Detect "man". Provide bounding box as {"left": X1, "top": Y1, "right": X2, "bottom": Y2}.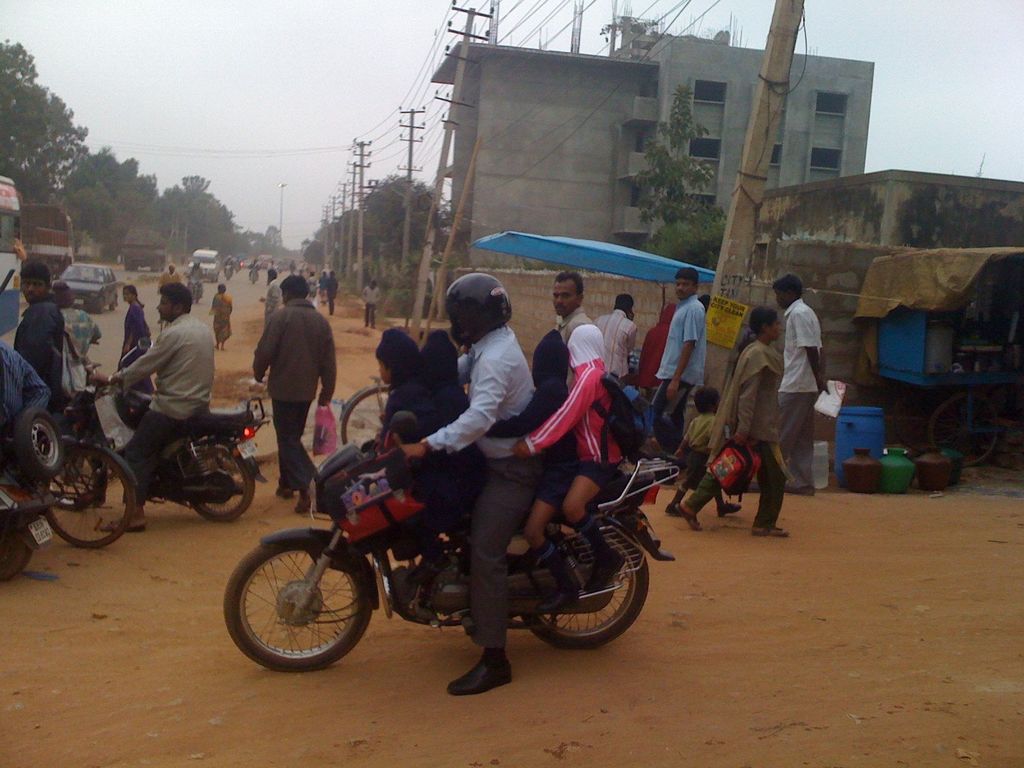
{"left": 650, "top": 268, "right": 707, "bottom": 486}.
